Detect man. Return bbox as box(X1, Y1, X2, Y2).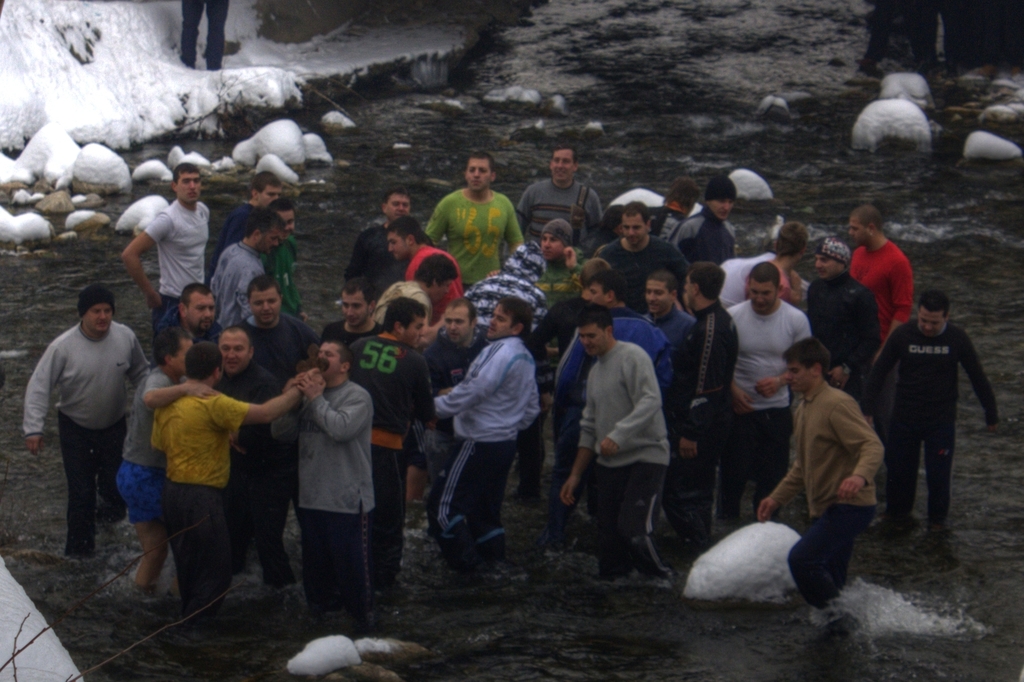
box(548, 268, 674, 544).
